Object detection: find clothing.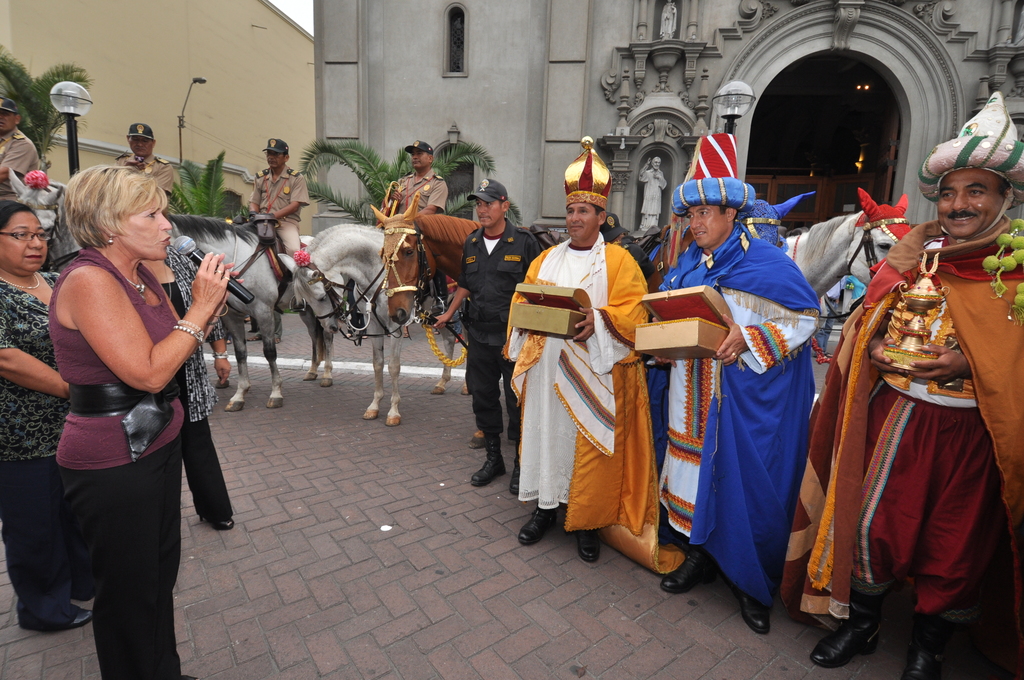
locate(156, 239, 235, 517).
